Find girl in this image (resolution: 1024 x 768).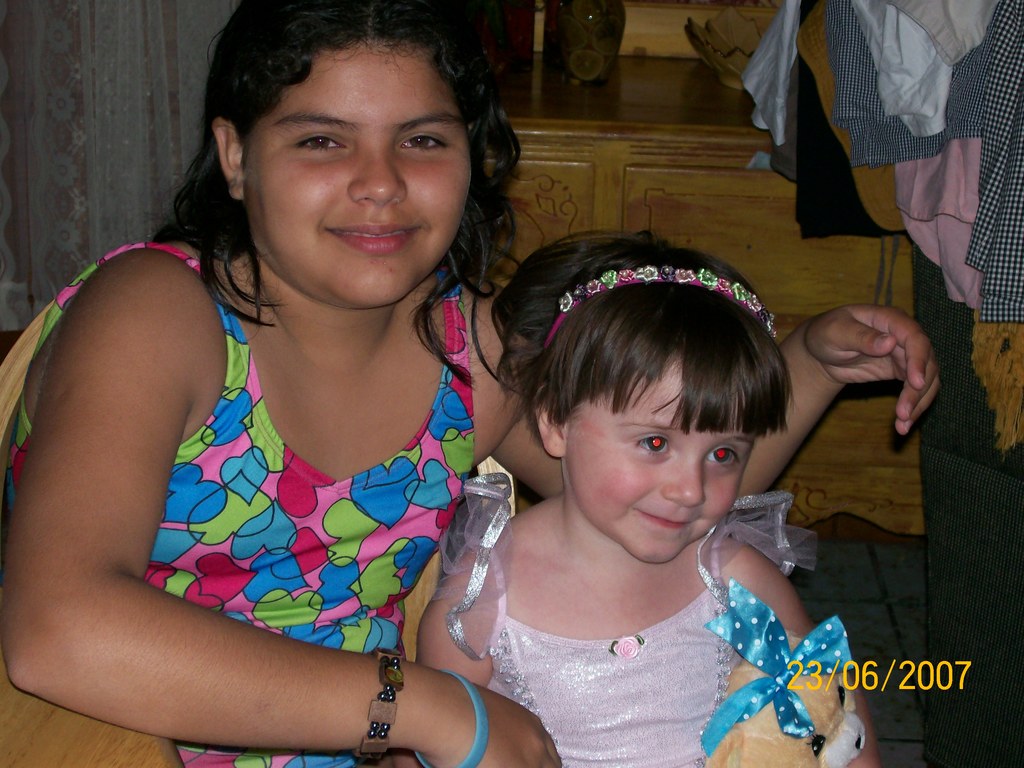
region(0, 0, 941, 767).
